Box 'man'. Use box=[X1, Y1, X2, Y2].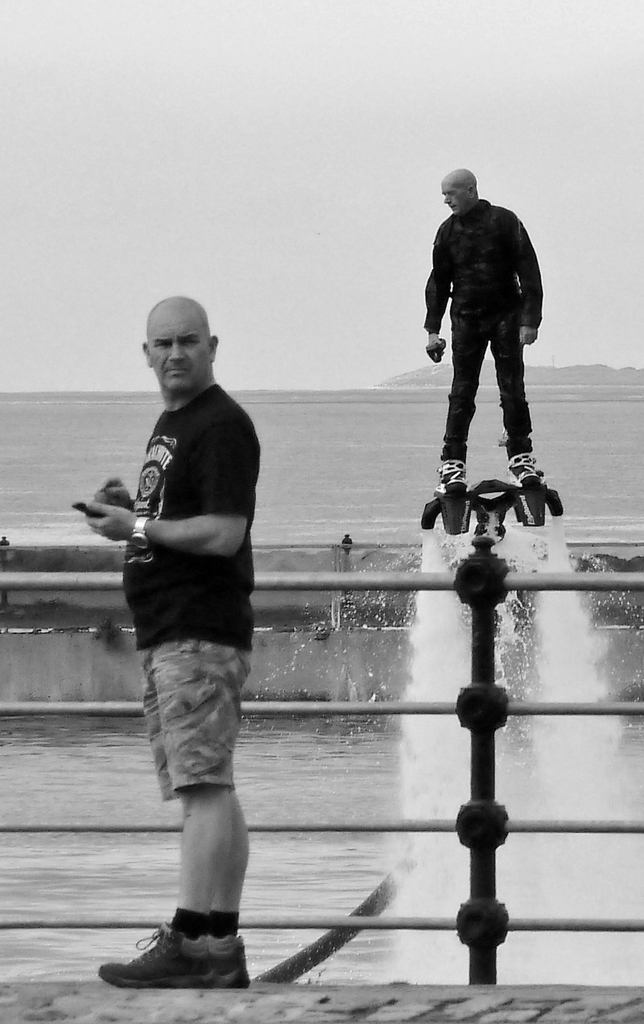
box=[105, 293, 281, 896].
